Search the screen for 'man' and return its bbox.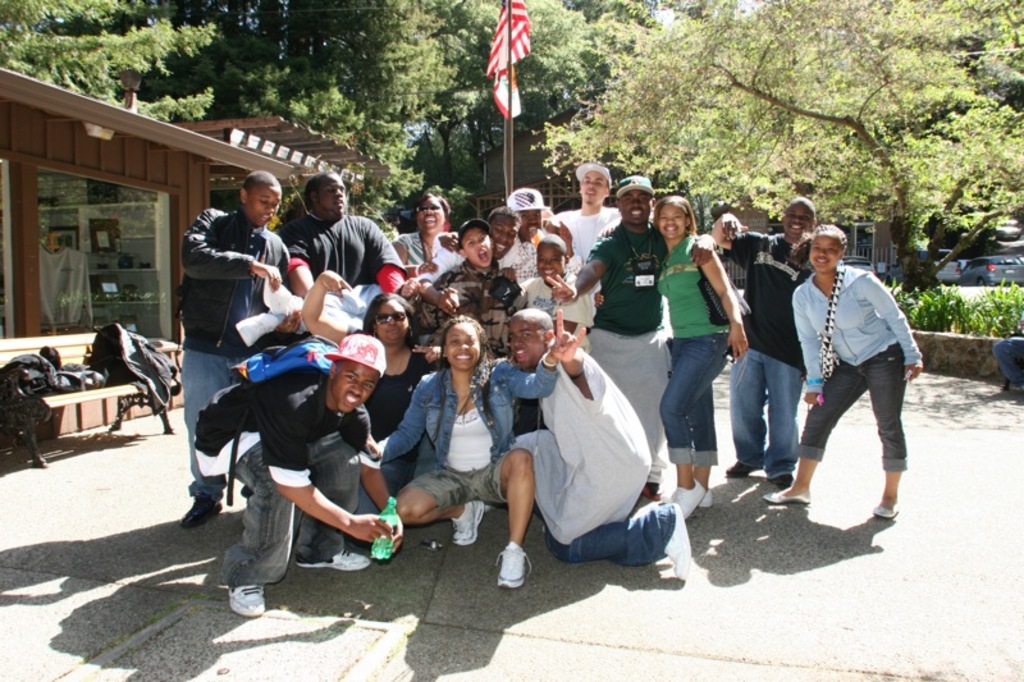
Found: 556 160 611 329.
